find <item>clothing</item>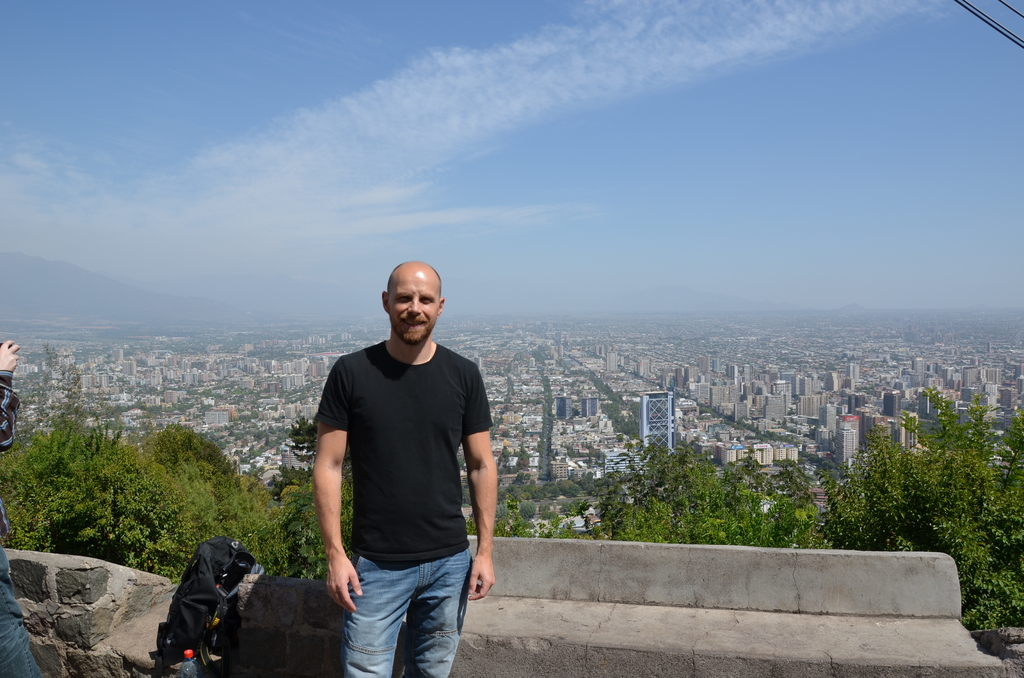
(0, 390, 49, 677)
